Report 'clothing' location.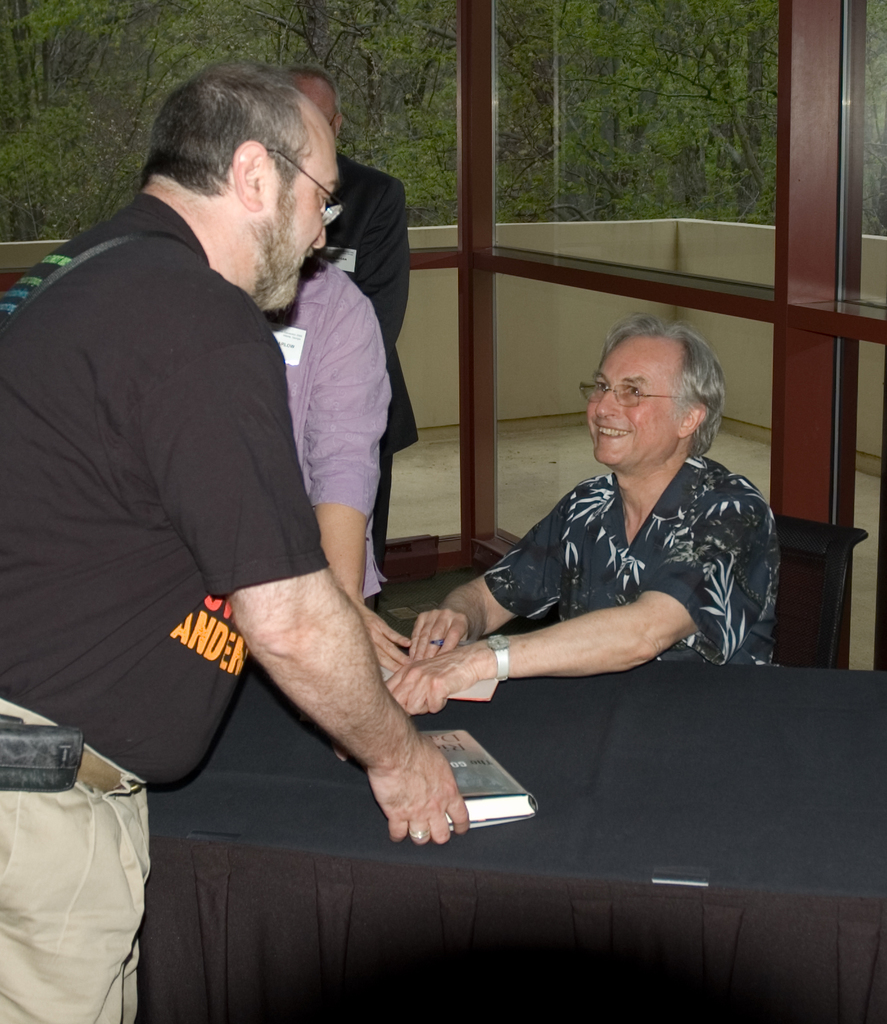
Report: <box>480,443,795,682</box>.
